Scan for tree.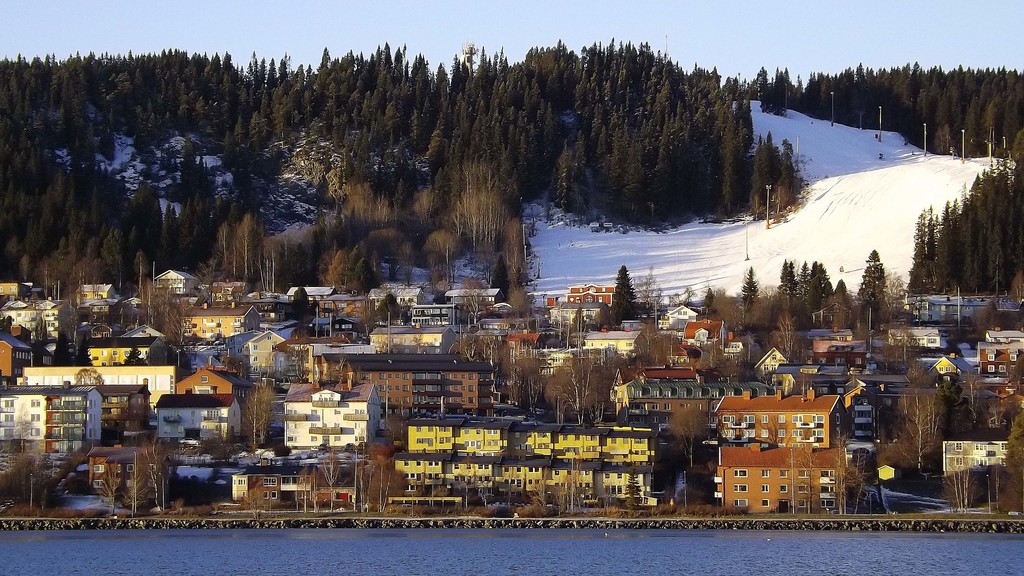
Scan result: bbox=[593, 308, 605, 332].
